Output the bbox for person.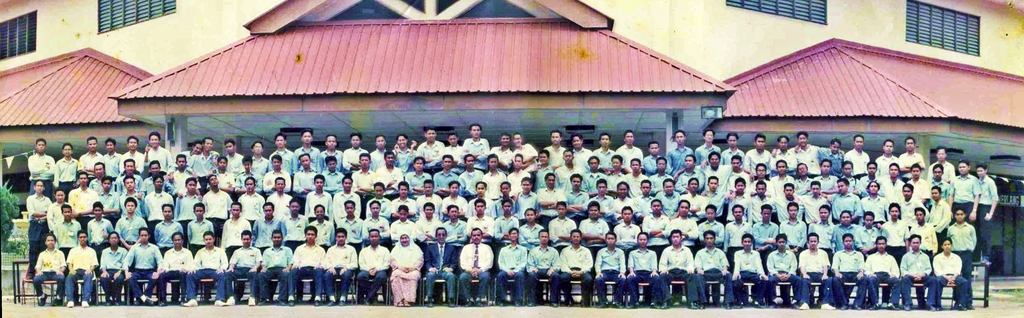
[left=347, top=134, right=366, bottom=169].
